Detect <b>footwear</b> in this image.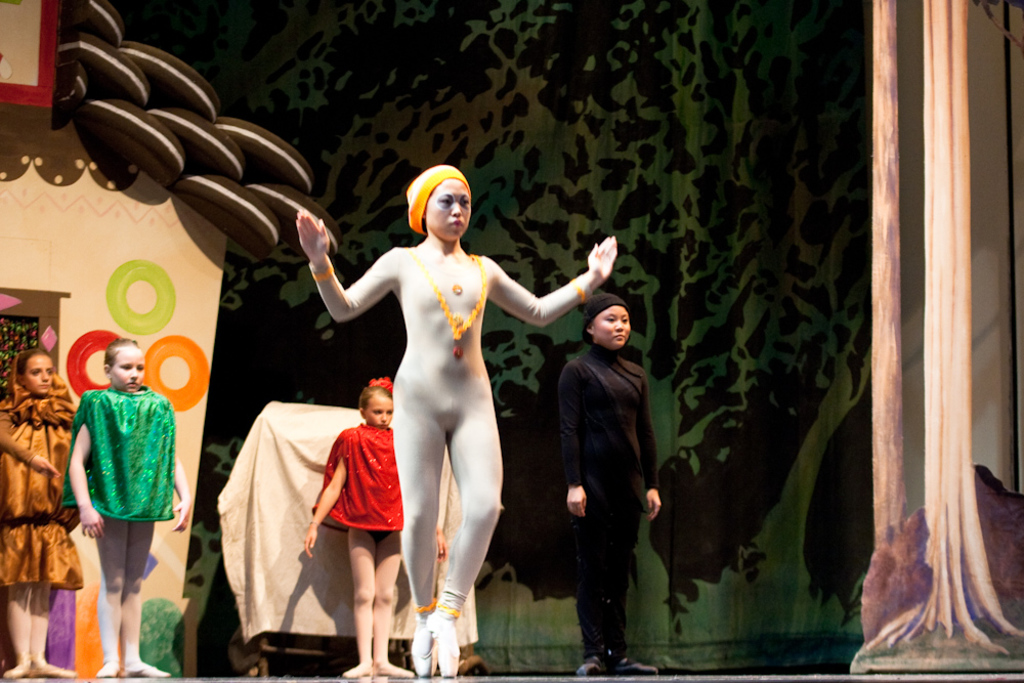
Detection: left=572, top=657, right=603, bottom=677.
